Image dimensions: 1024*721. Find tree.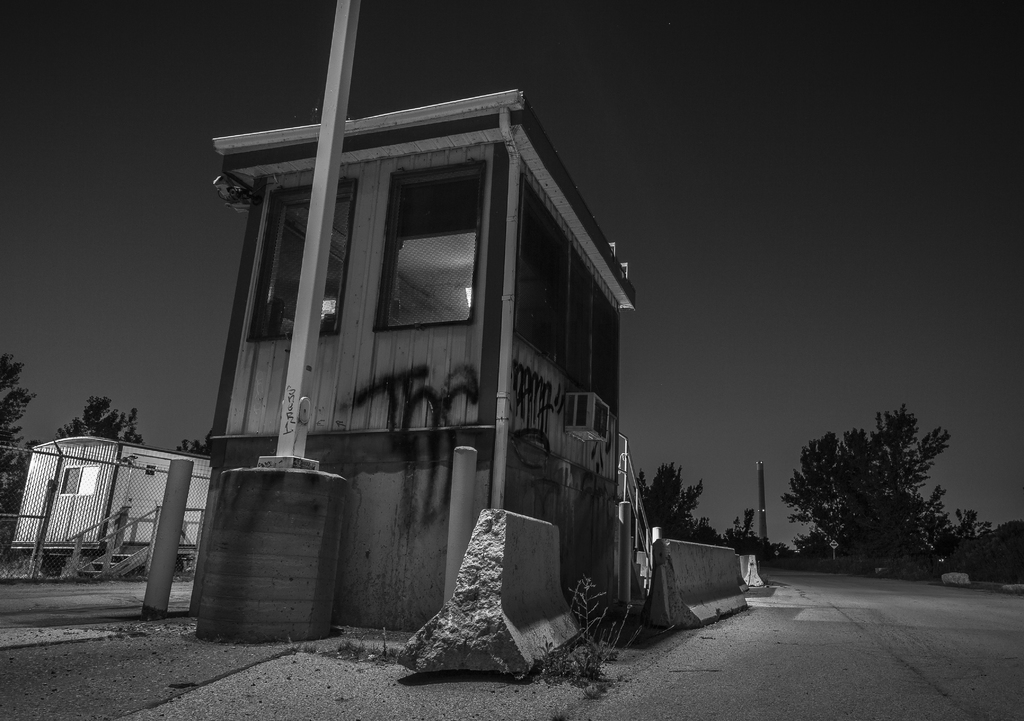
<bbox>0, 356, 49, 518</bbox>.
